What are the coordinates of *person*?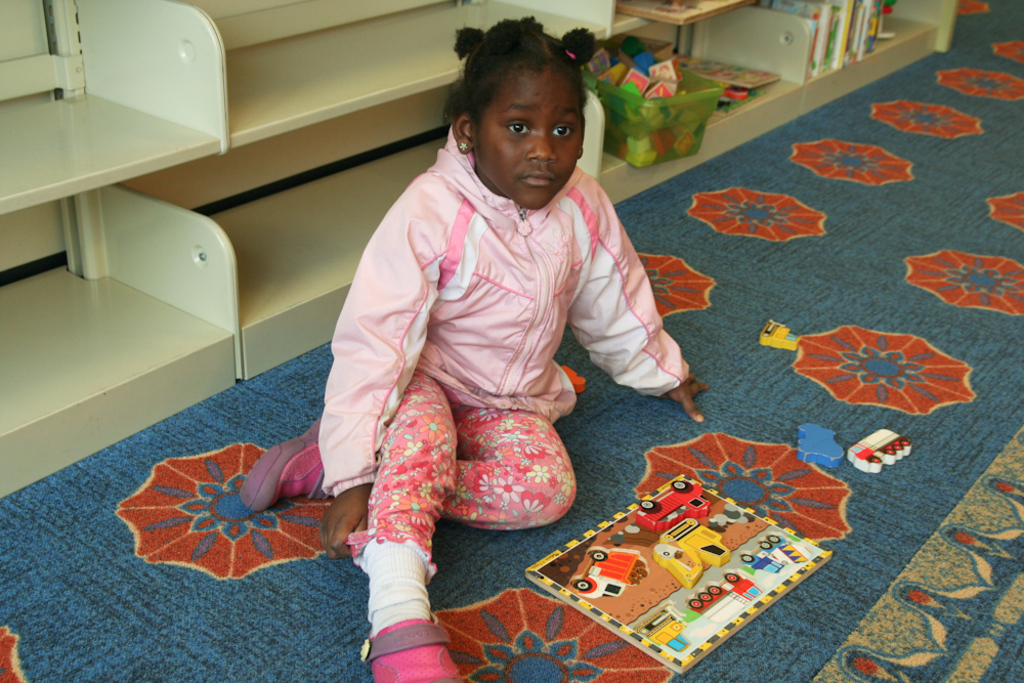
<box>241,16,713,682</box>.
